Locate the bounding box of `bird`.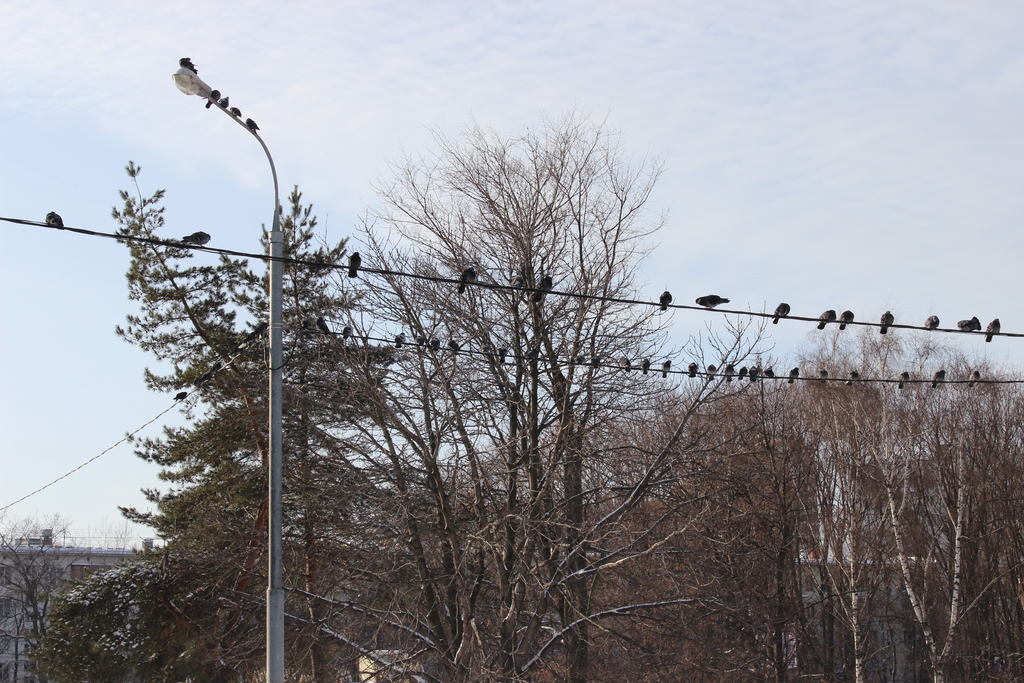
Bounding box: (x1=699, y1=293, x2=731, y2=313).
